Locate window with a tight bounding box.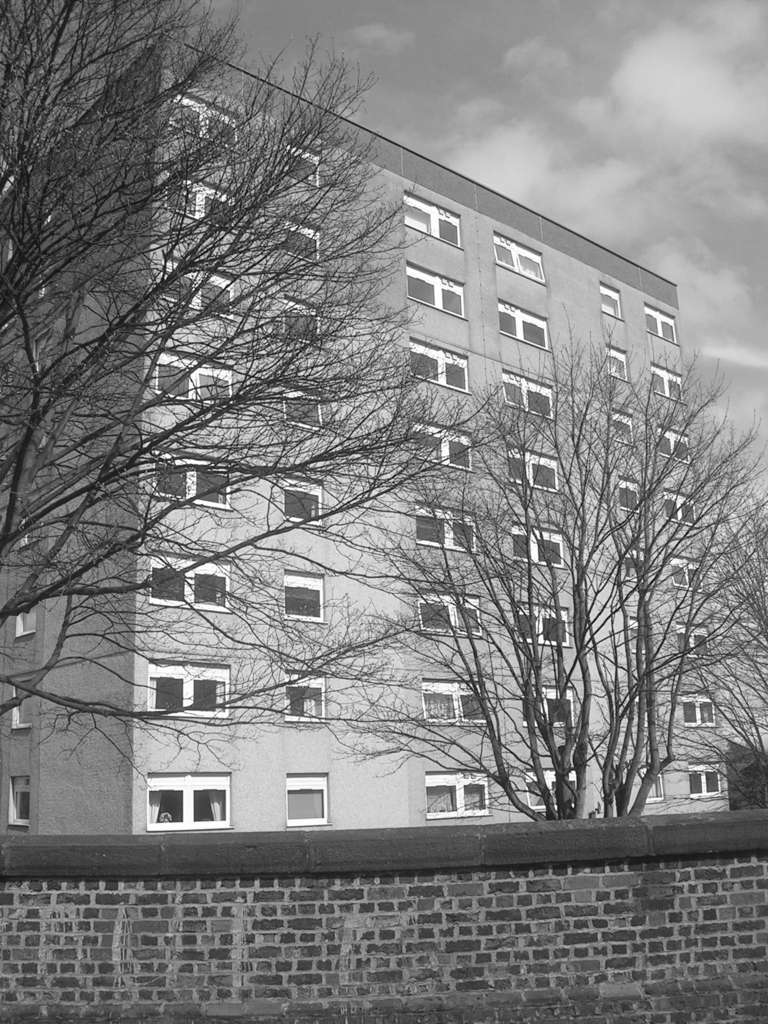
{"left": 165, "top": 162, "right": 235, "bottom": 232}.
